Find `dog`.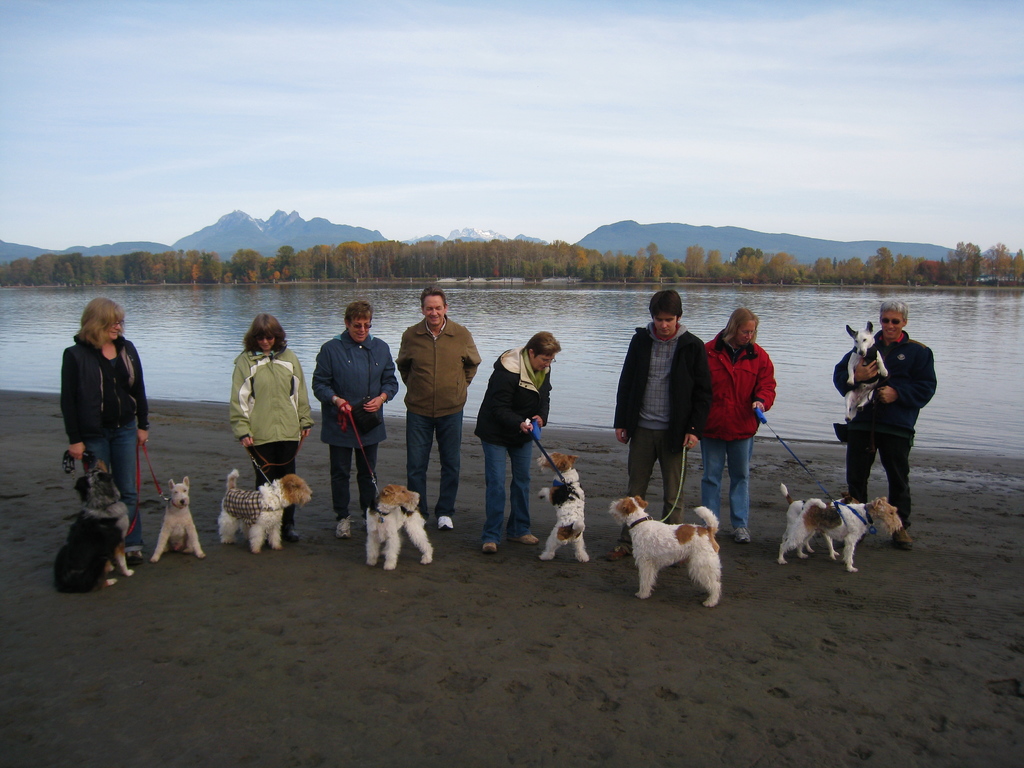
detection(779, 499, 904, 569).
